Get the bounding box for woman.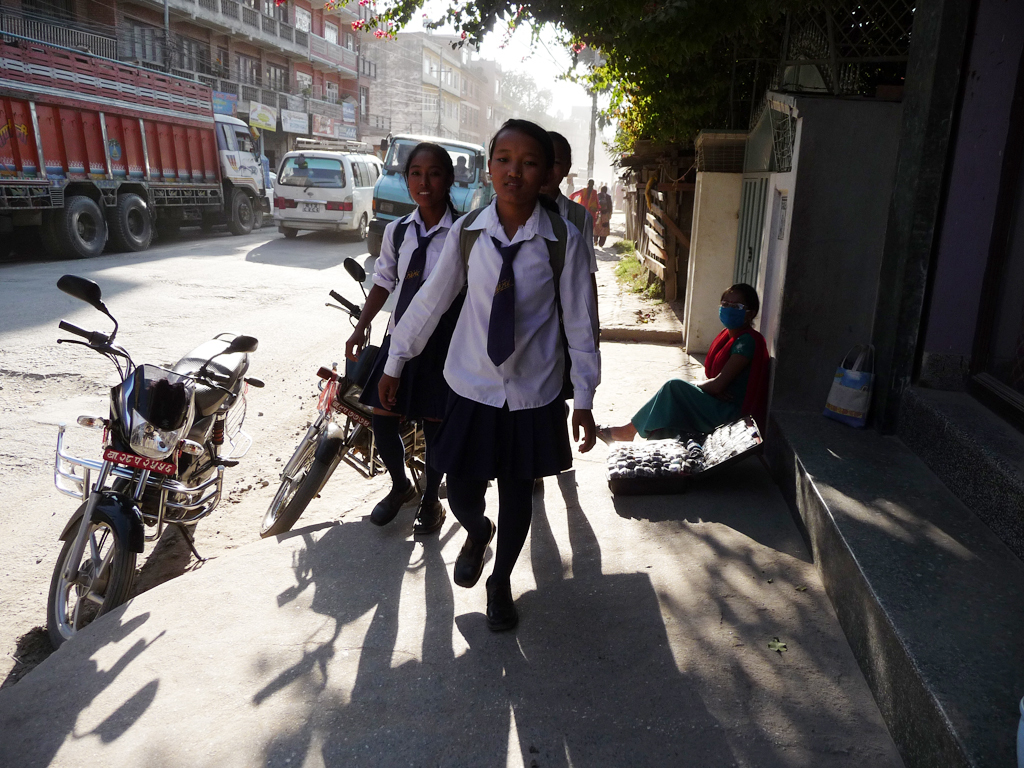
box=[586, 285, 771, 445].
